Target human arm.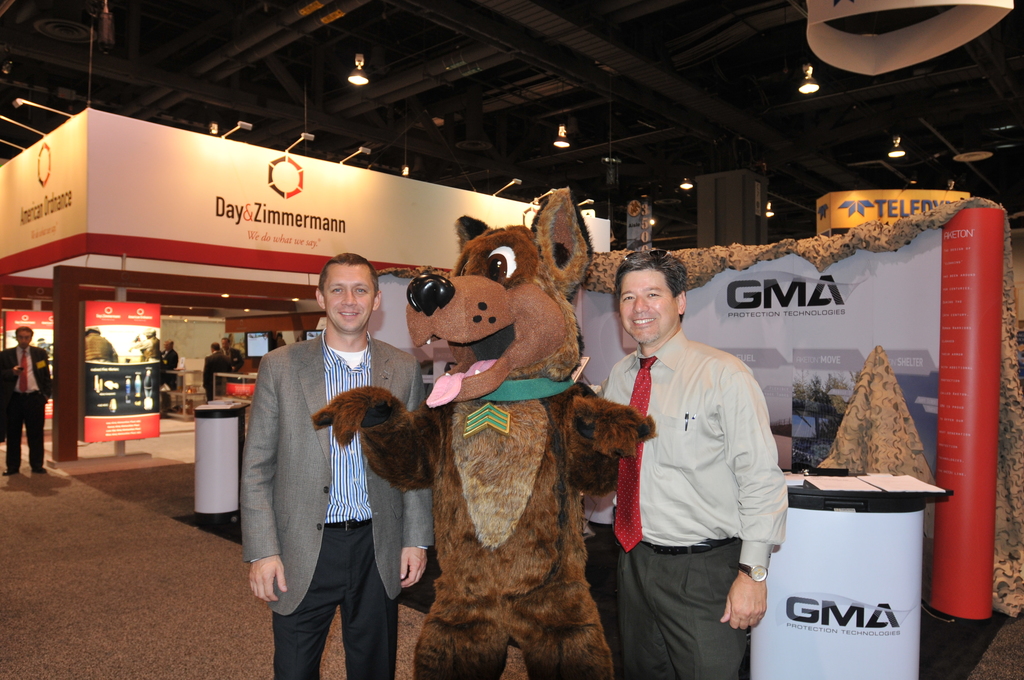
Target region: BBox(394, 358, 440, 592).
